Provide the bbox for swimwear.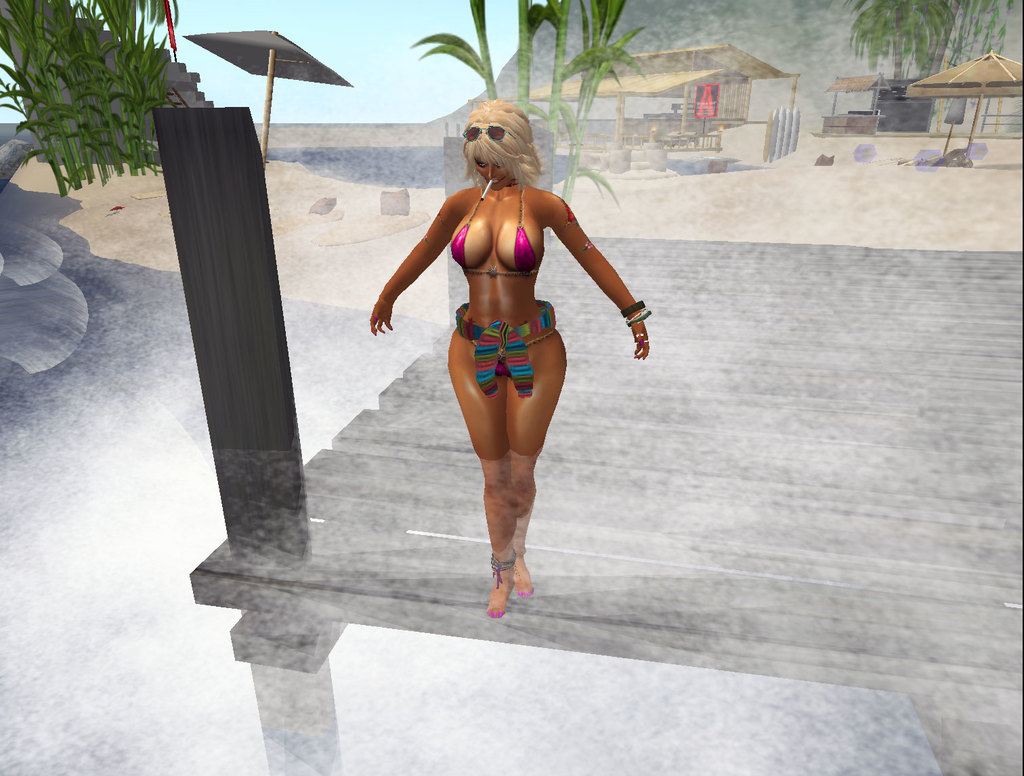
(x1=438, y1=181, x2=549, y2=286).
